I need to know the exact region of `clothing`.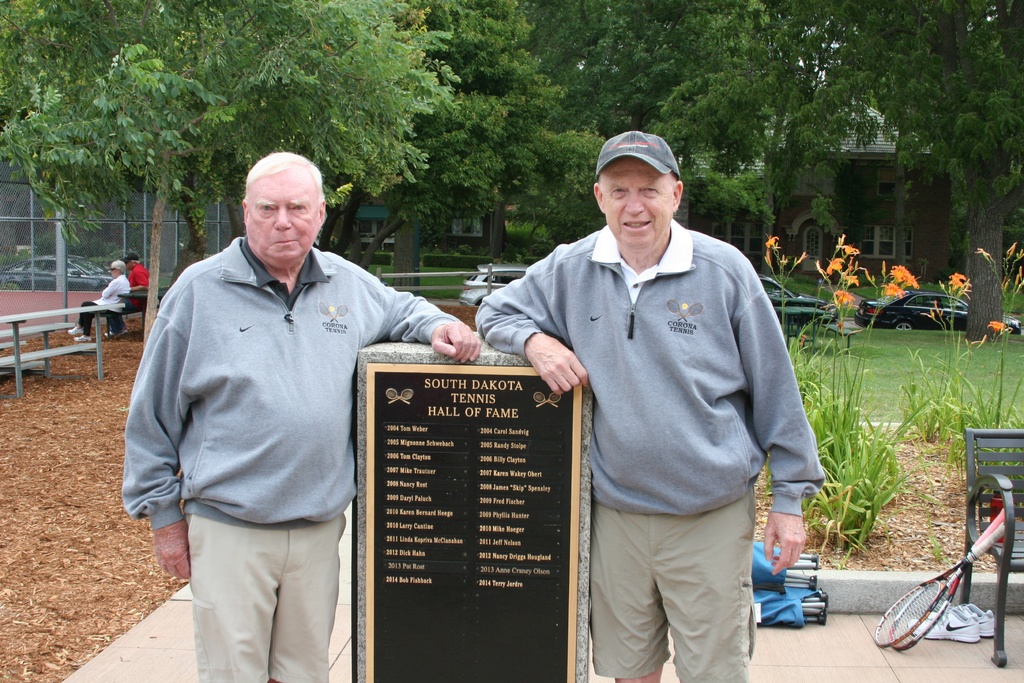
Region: crop(120, 236, 461, 682).
